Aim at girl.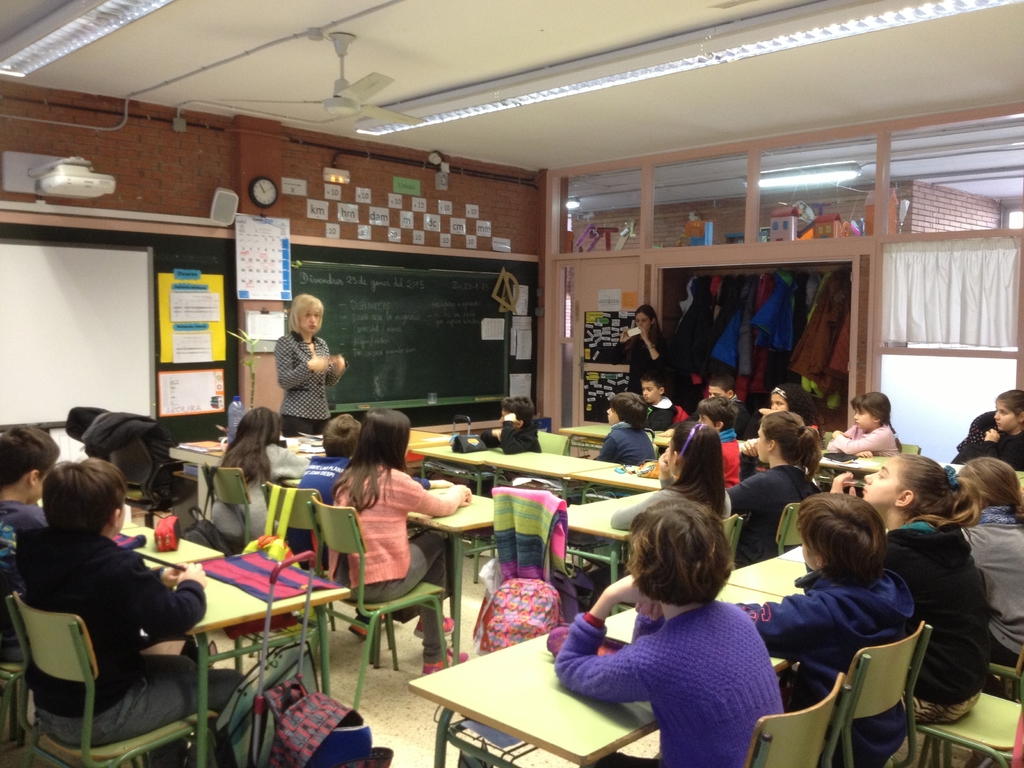
Aimed at box=[326, 409, 470, 675].
